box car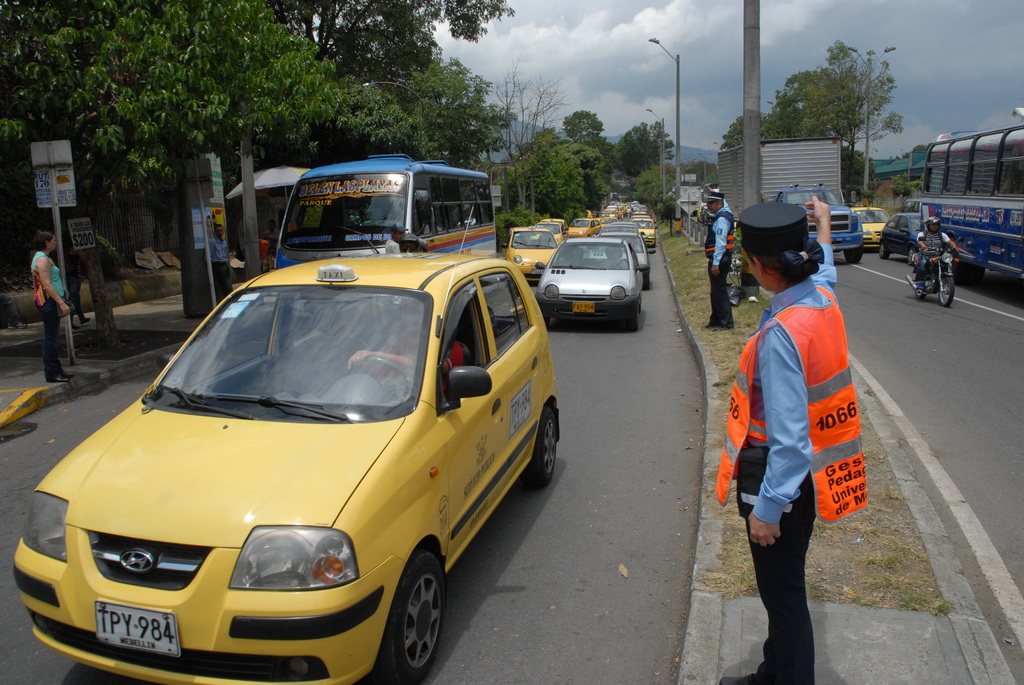
850,205,893,246
